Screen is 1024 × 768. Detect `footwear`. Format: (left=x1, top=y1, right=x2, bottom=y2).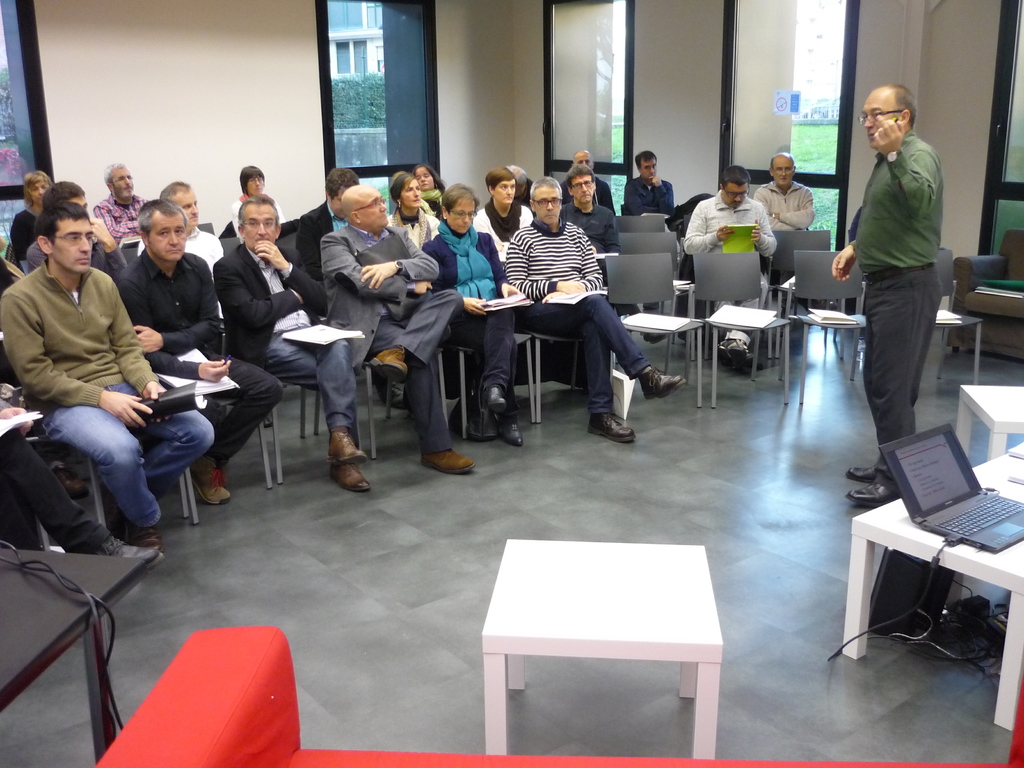
(left=847, top=465, right=889, bottom=479).
